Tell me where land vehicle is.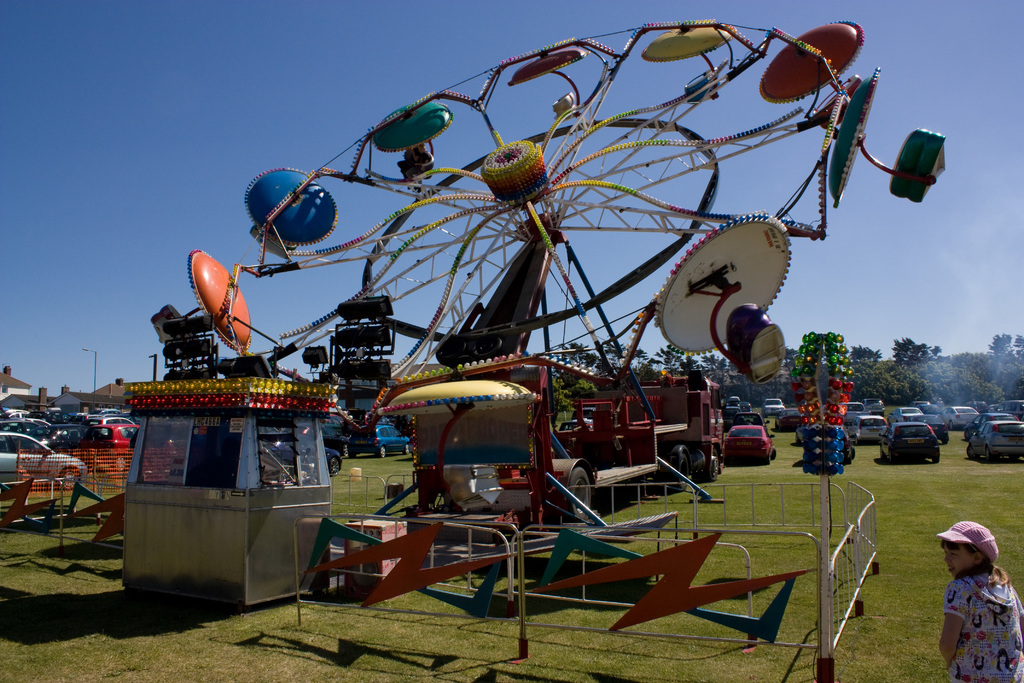
land vehicle is at 966,418,1023,460.
